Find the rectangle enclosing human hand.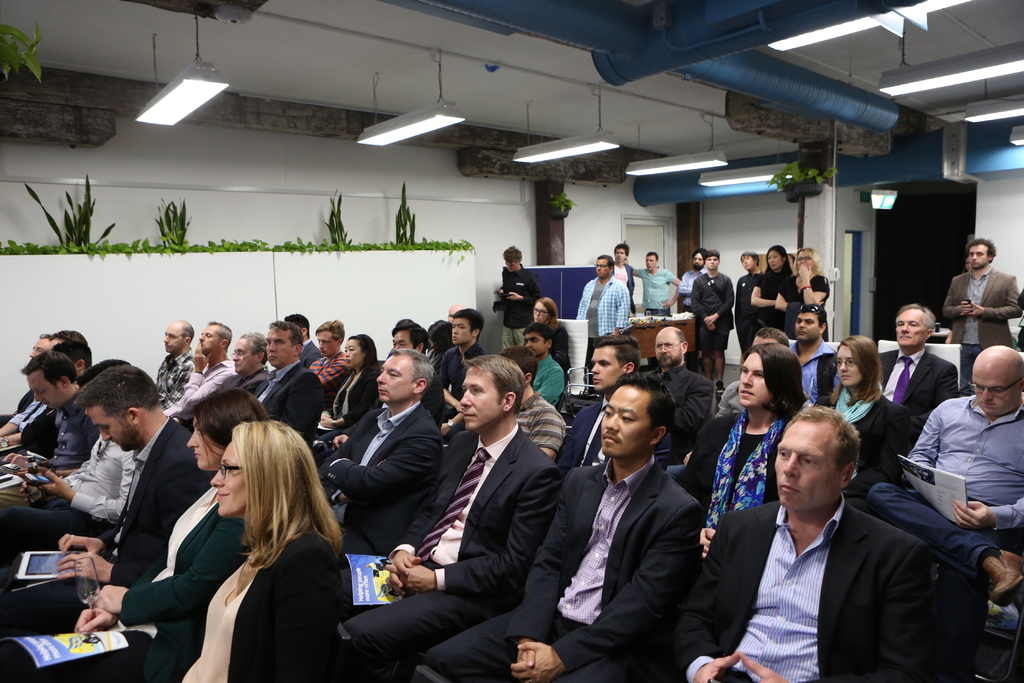
box=[439, 422, 450, 435].
